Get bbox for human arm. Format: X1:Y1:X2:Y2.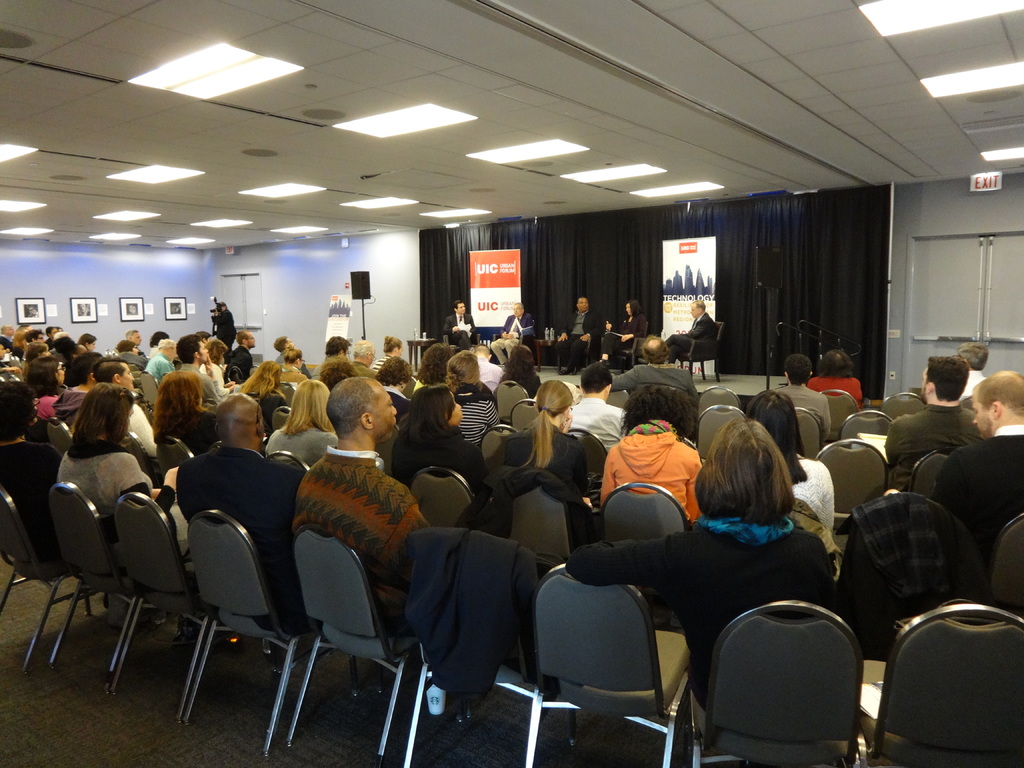
620:318:649:343.
